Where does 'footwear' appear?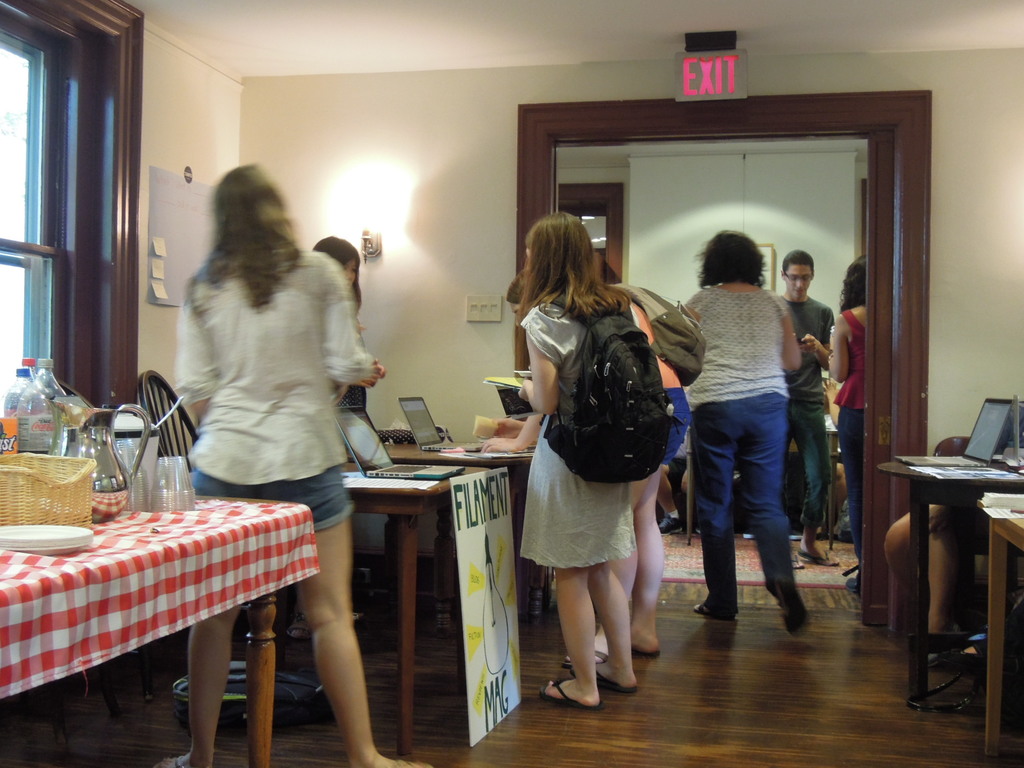
Appears at (157,754,199,767).
